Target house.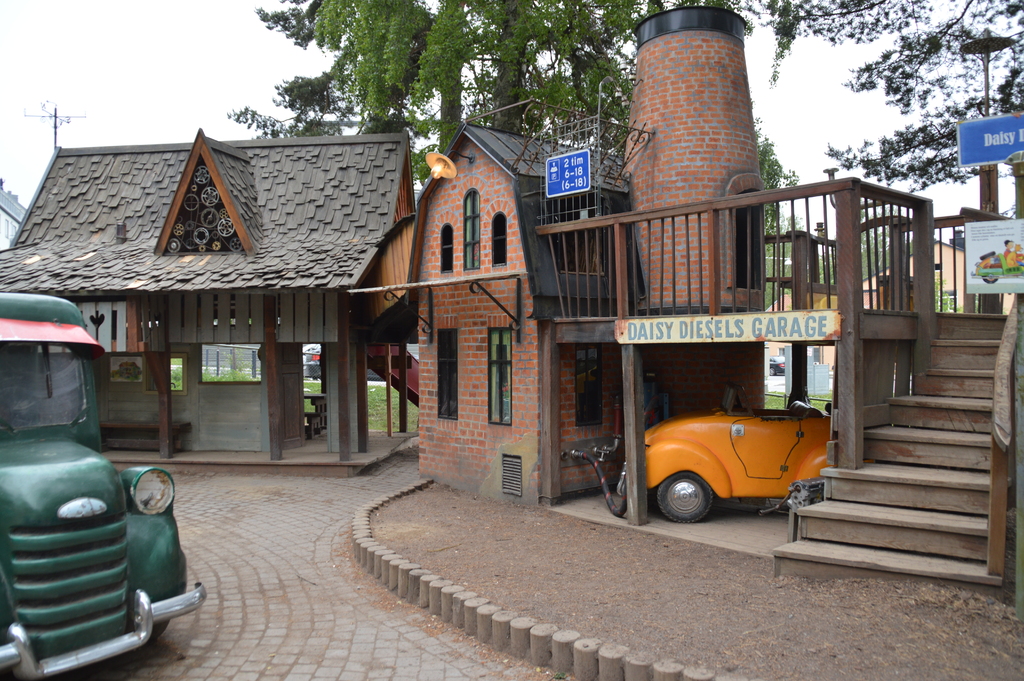
Target region: 26,98,456,475.
